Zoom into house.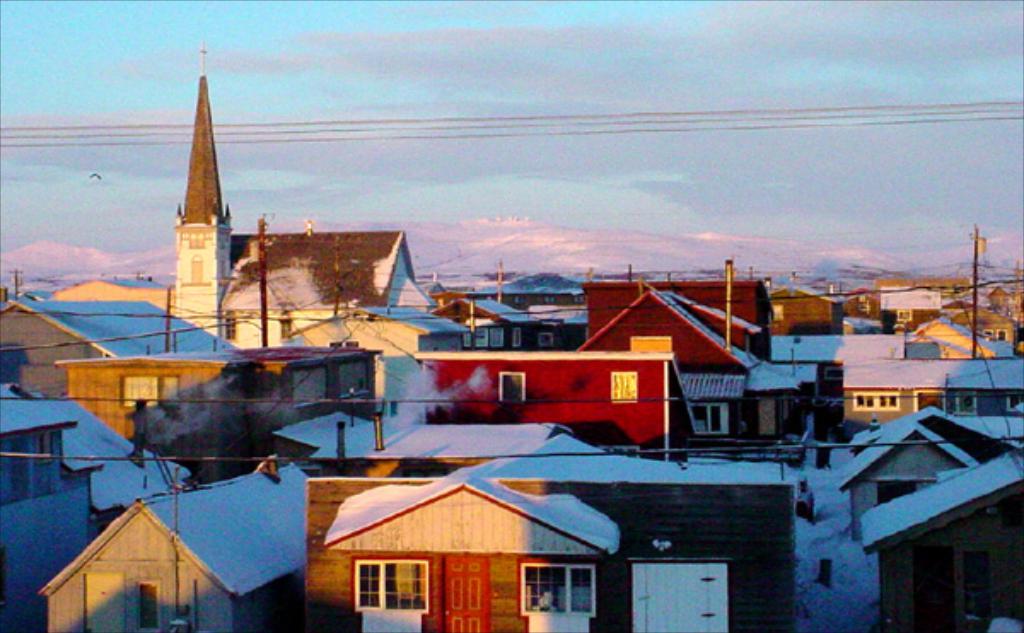
Zoom target: (left=404, top=345, right=695, bottom=473).
